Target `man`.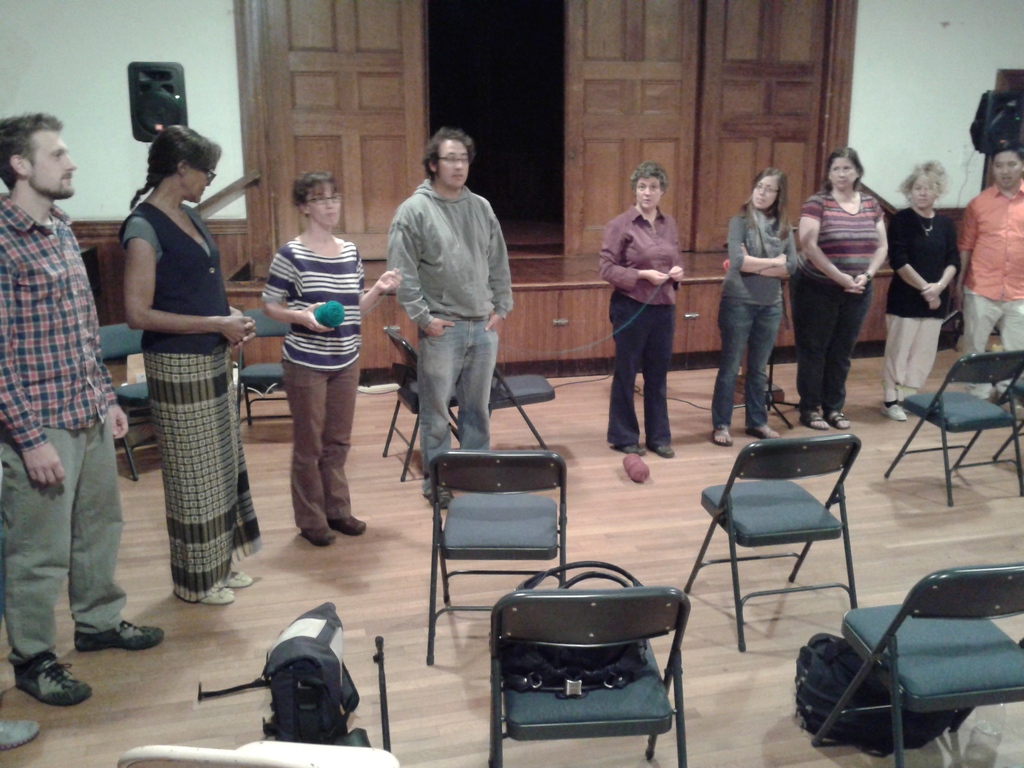
Target region: (left=953, top=140, right=1023, bottom=398).
